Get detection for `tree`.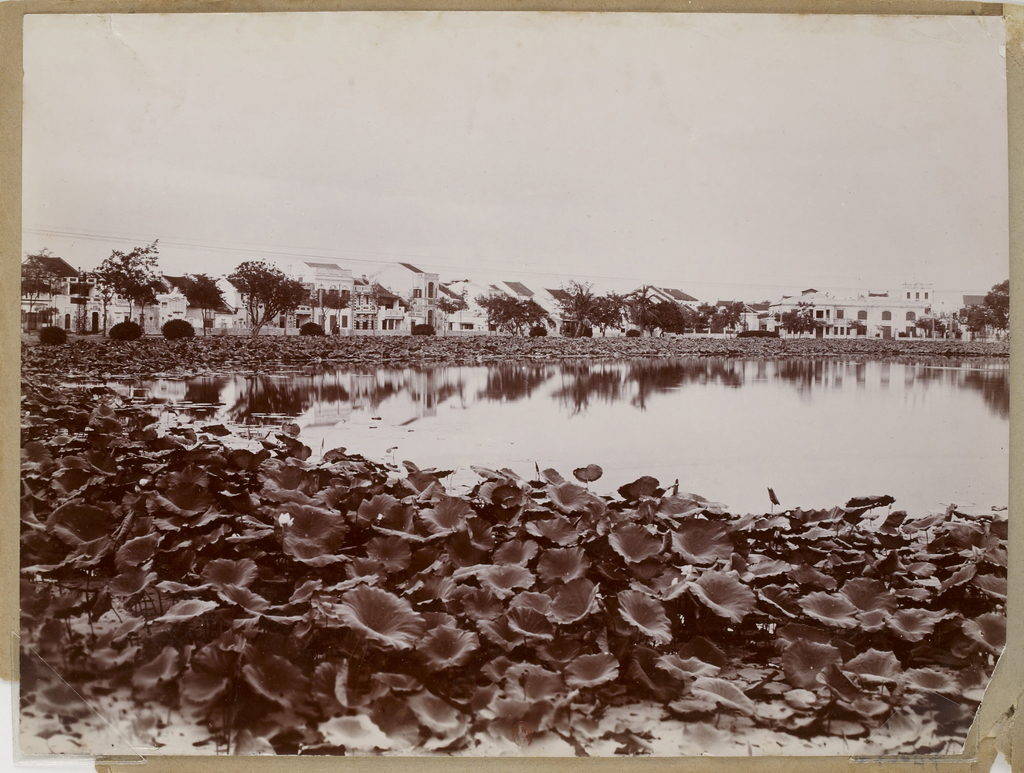
Detection: [20,243,57,333].
